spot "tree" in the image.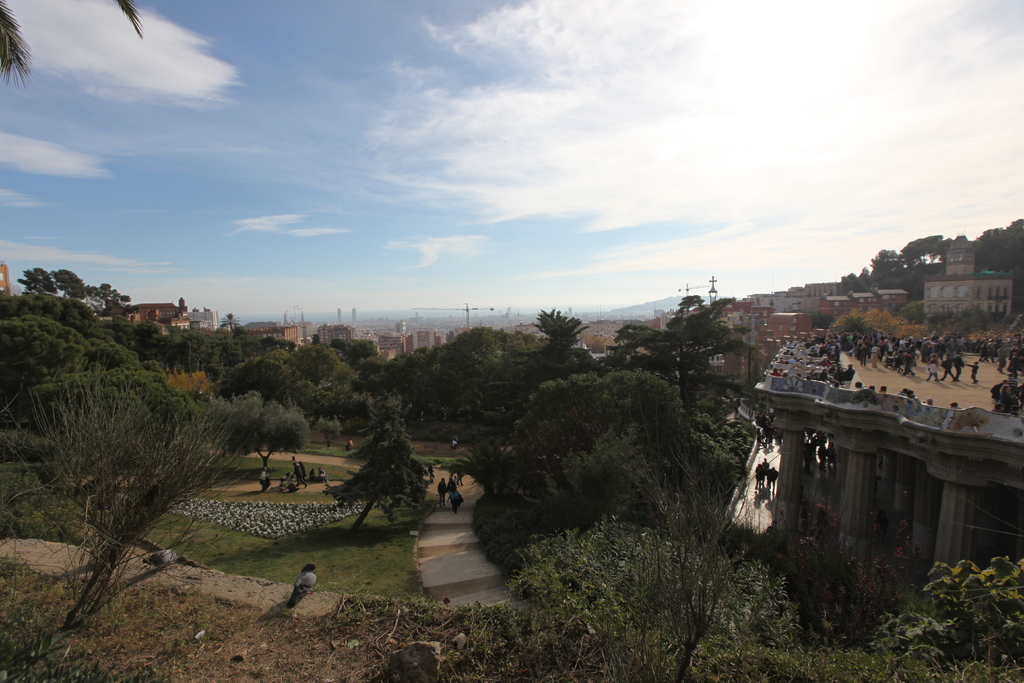
"tree" found at (19, 263, 63, 304).
